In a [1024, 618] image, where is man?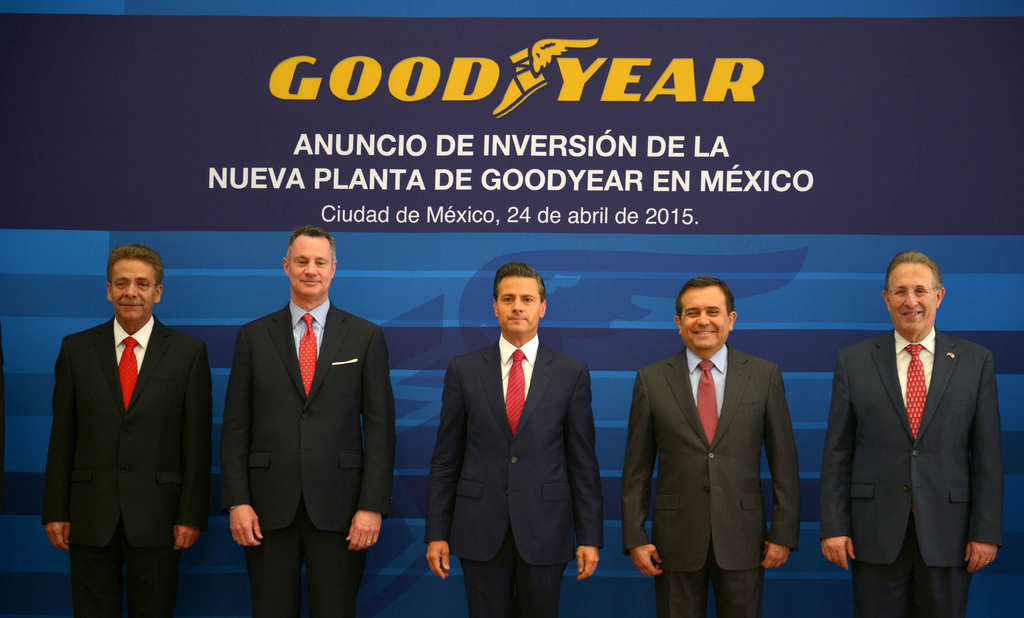
region(624, 278, 800, 617).
